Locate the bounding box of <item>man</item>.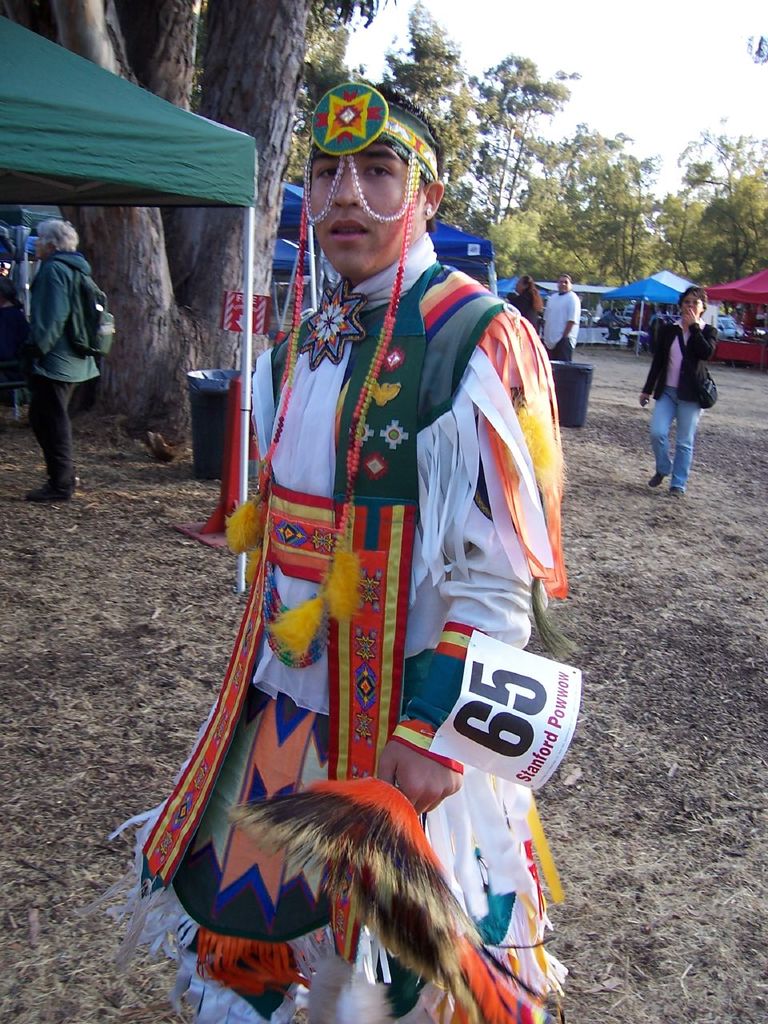
Bounding box: x1=103 y1=82 x2=568 y2=1023.
